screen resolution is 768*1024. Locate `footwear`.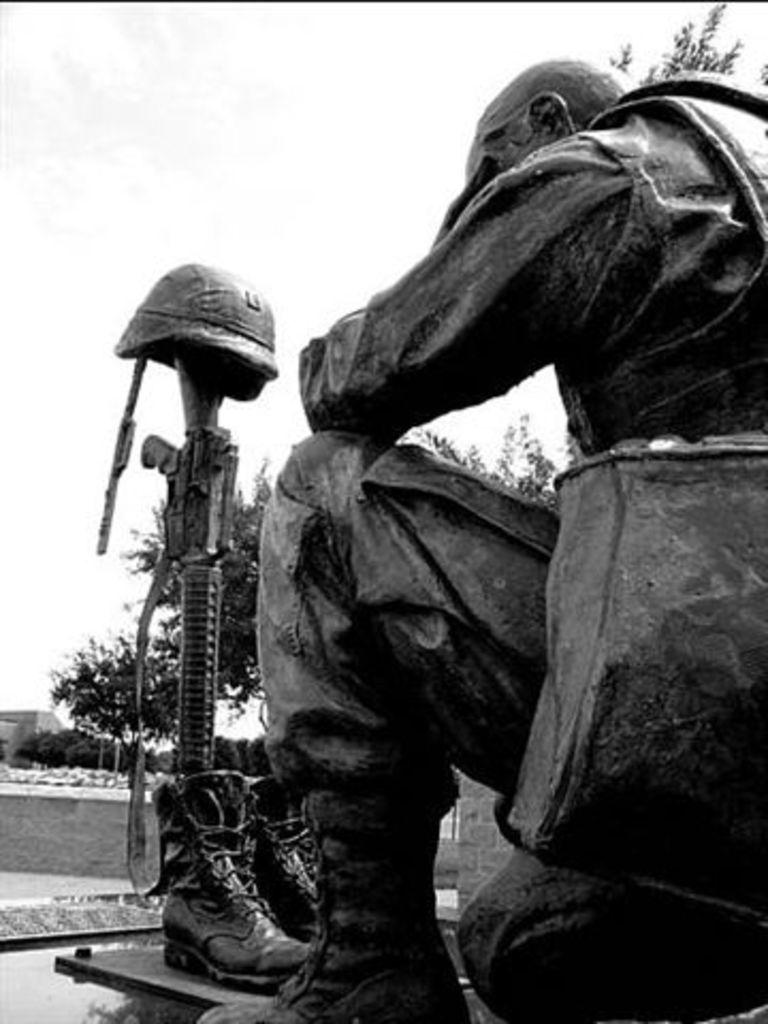
{"left": 247, "top": 781, "right": 320, "bottom": 930}.
